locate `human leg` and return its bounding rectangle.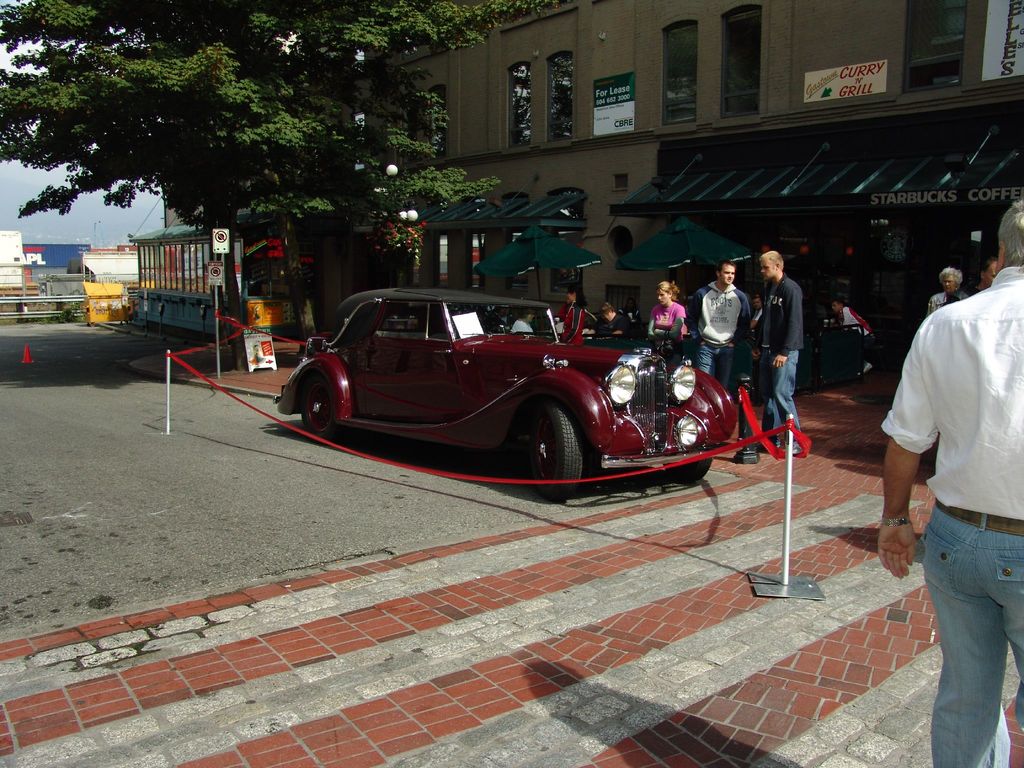
x1=762, y1=348, x2=781, y2=446.
